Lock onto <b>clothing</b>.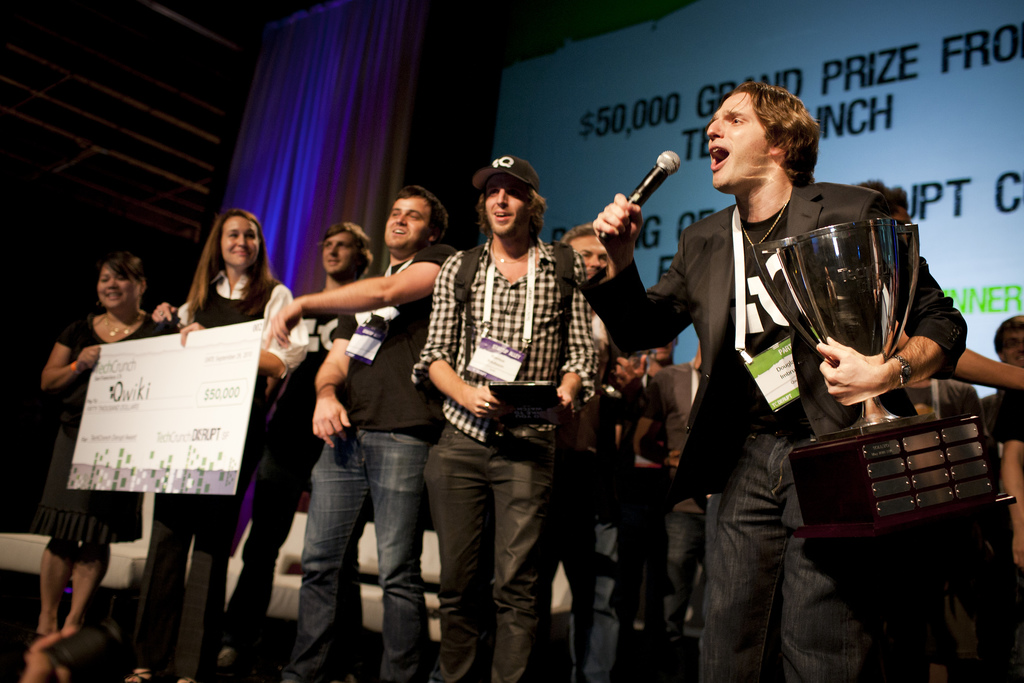
Locked: Rect(412, 237, 598, 682).
